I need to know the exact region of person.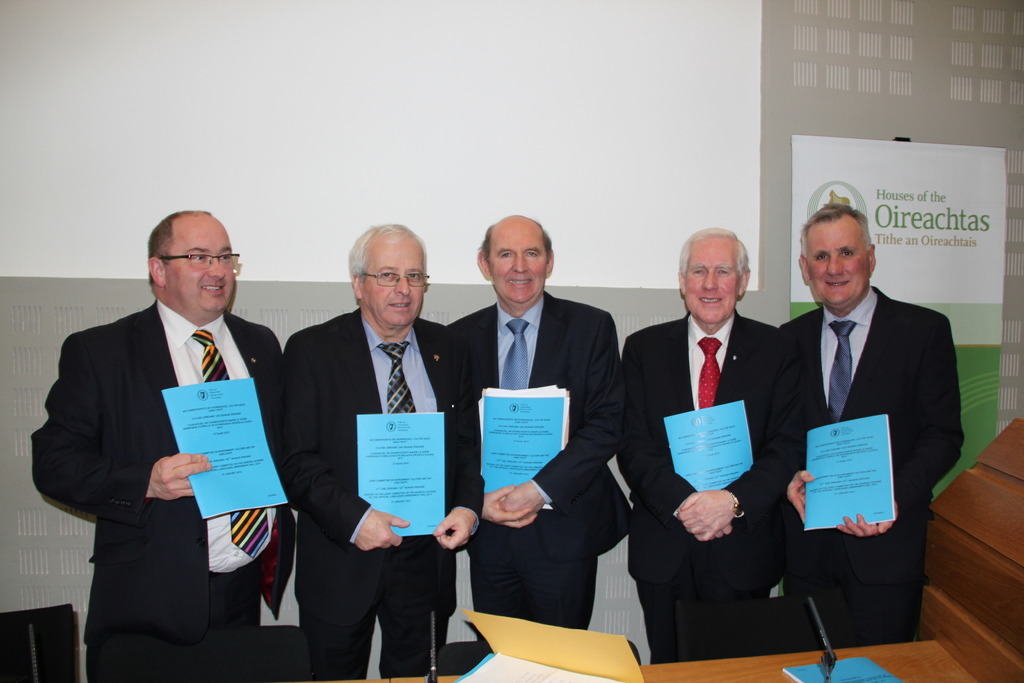
Region: x1=282, y1=219, x2=488, y2=682.
